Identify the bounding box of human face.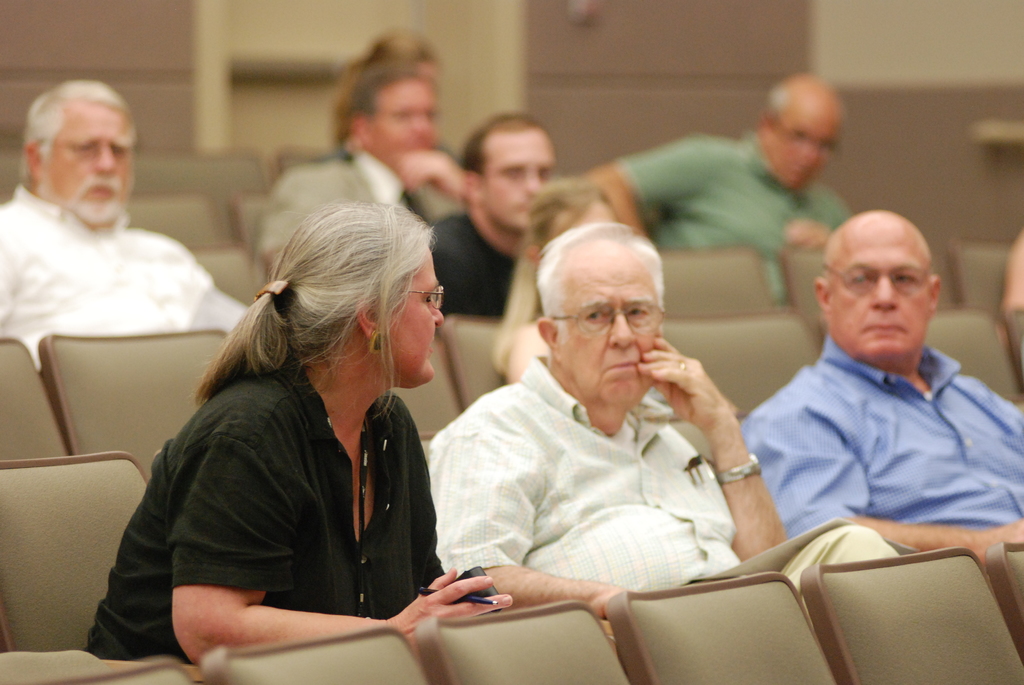
[left=836, top=221, right=929, bottom=359].
